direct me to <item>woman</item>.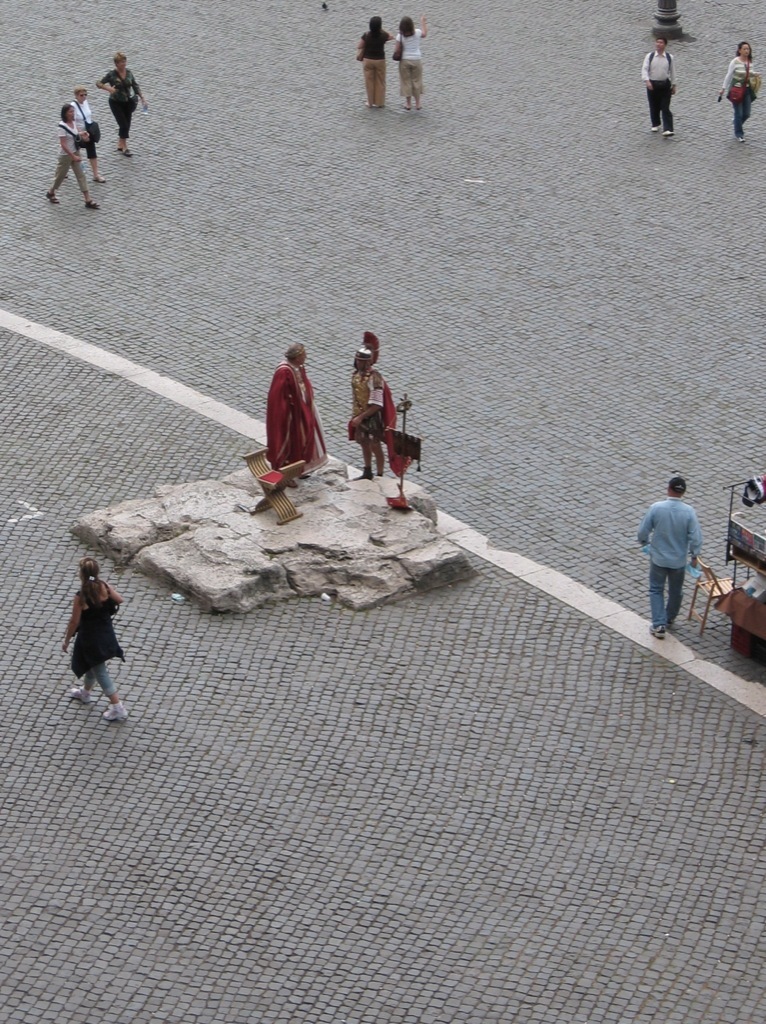
Direction: l=61, t=561, r=130, b=719.
